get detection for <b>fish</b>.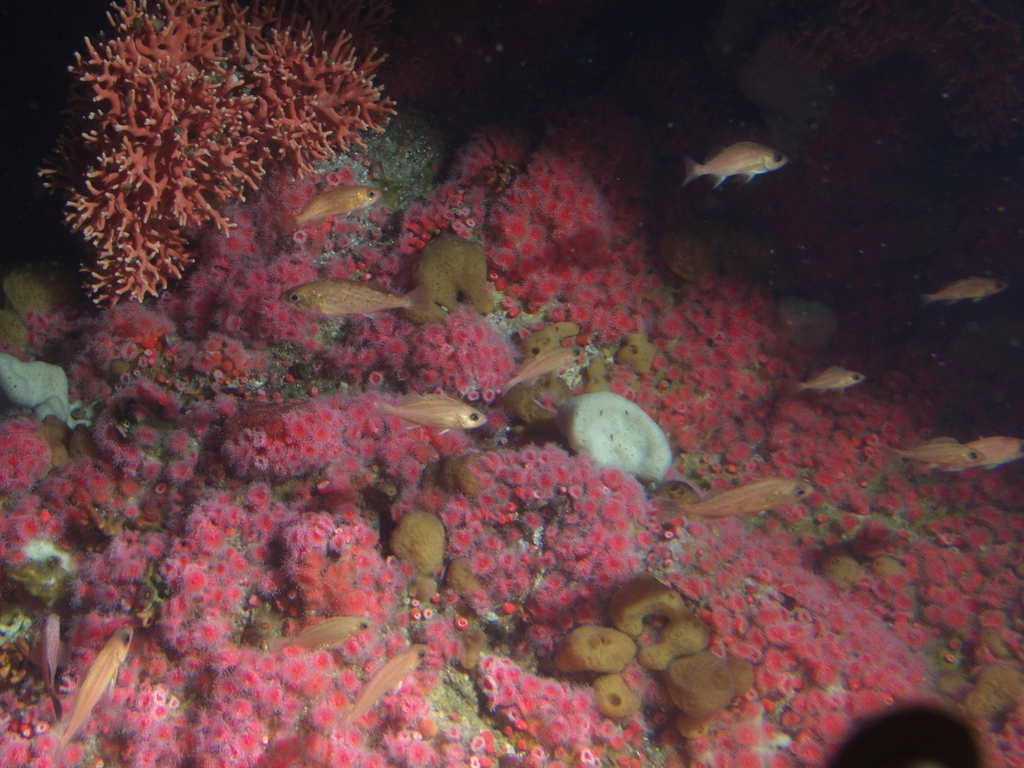
Detection: bbox(337, 641, 429, 730).
